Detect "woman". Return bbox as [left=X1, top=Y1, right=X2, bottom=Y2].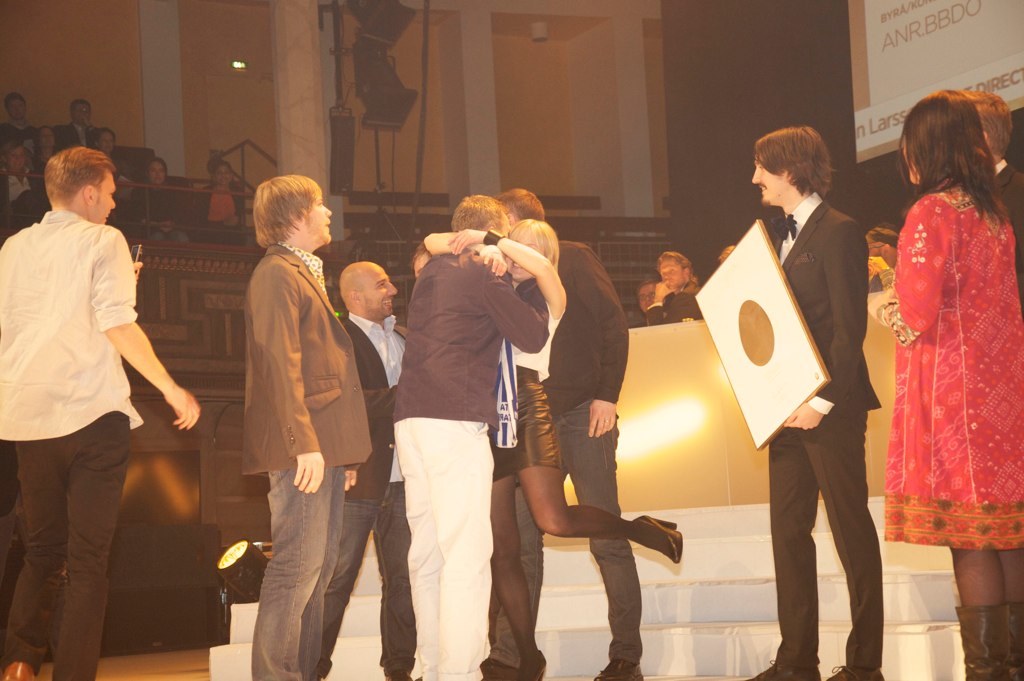
[left=123, top=157, right=200, bottom=241].
